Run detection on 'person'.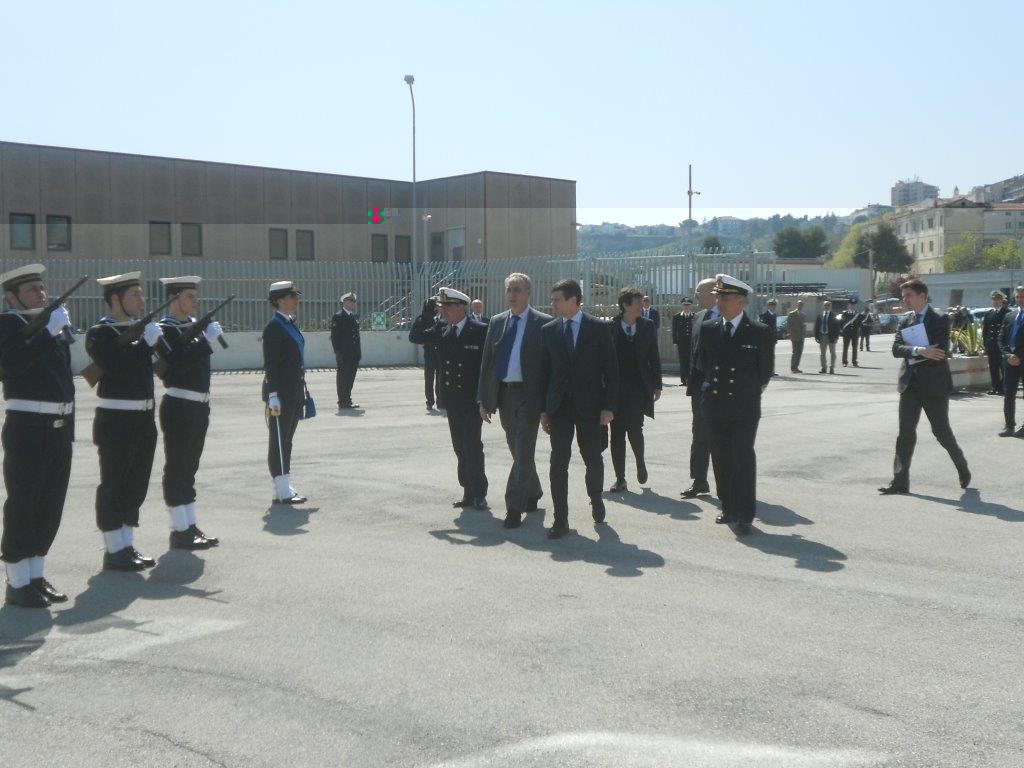
Result: <box>783,297,805,373</box>.
